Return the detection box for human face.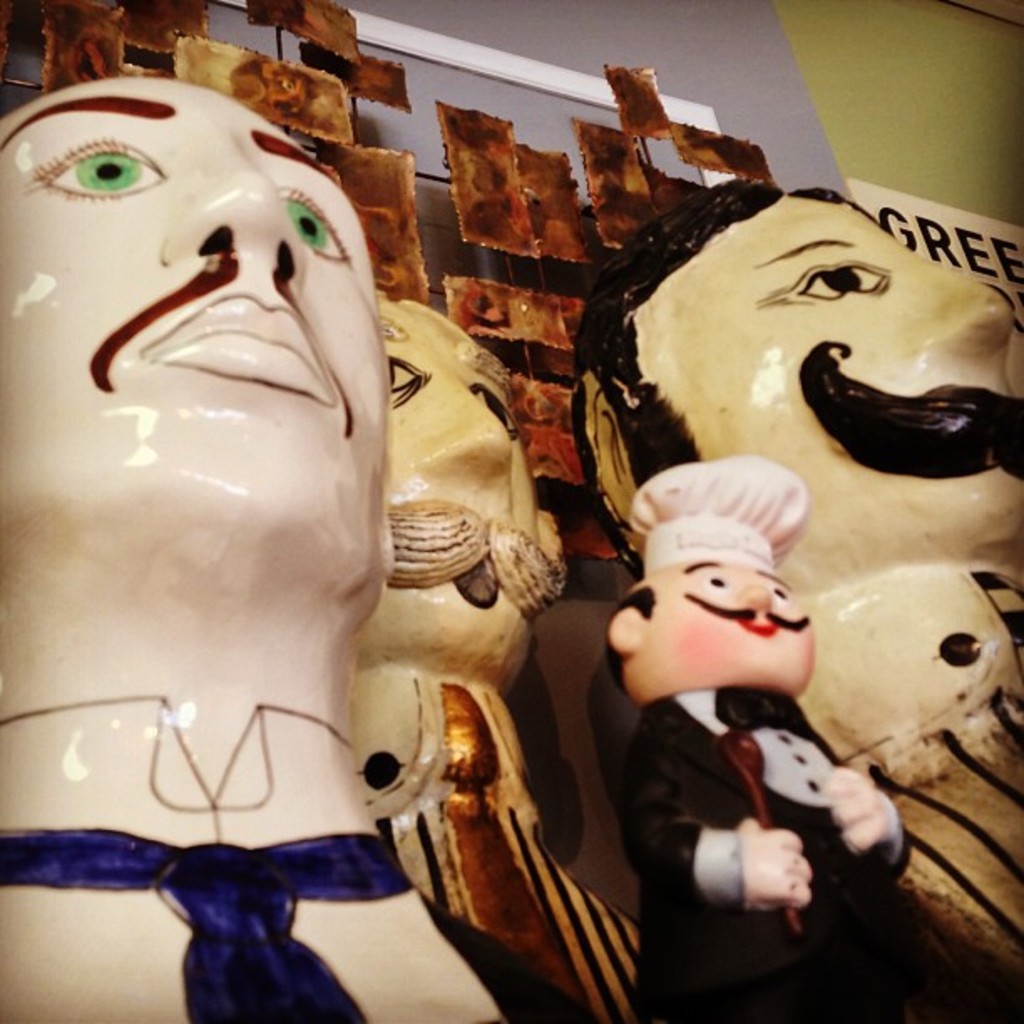
bbox(370, 300, 540, 646).
